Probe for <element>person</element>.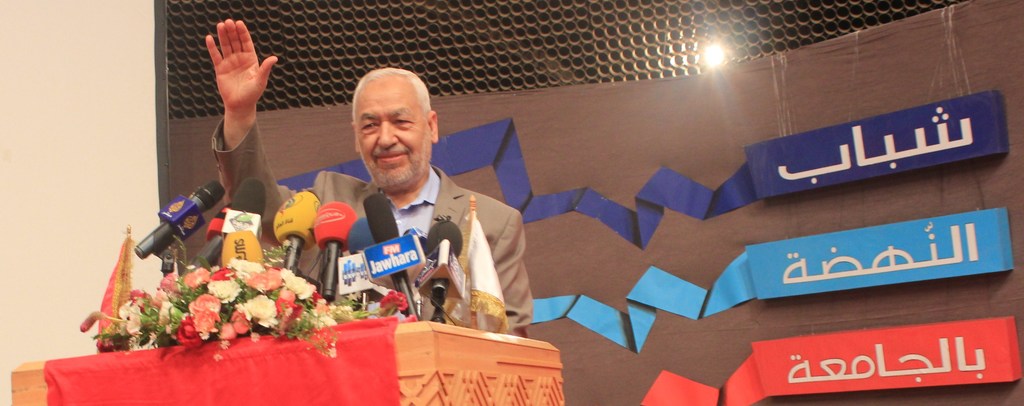
Probe result: <box>319,61,518,347</box>.
